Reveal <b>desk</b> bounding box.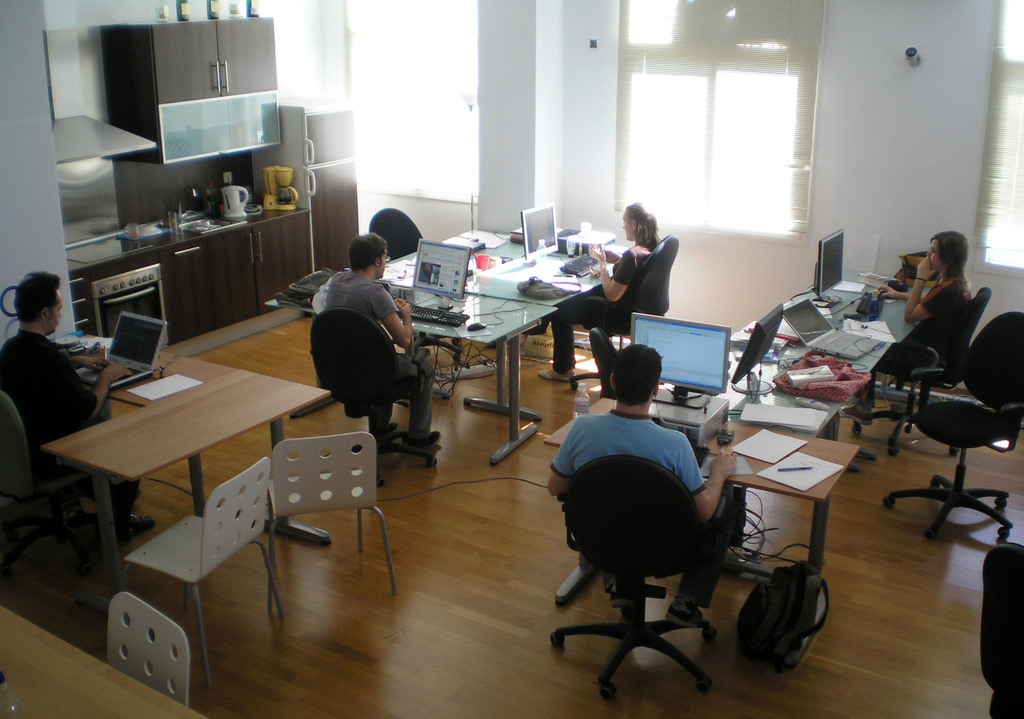
Revealed: x1=0, y1=301, x2=348, y2=624.
